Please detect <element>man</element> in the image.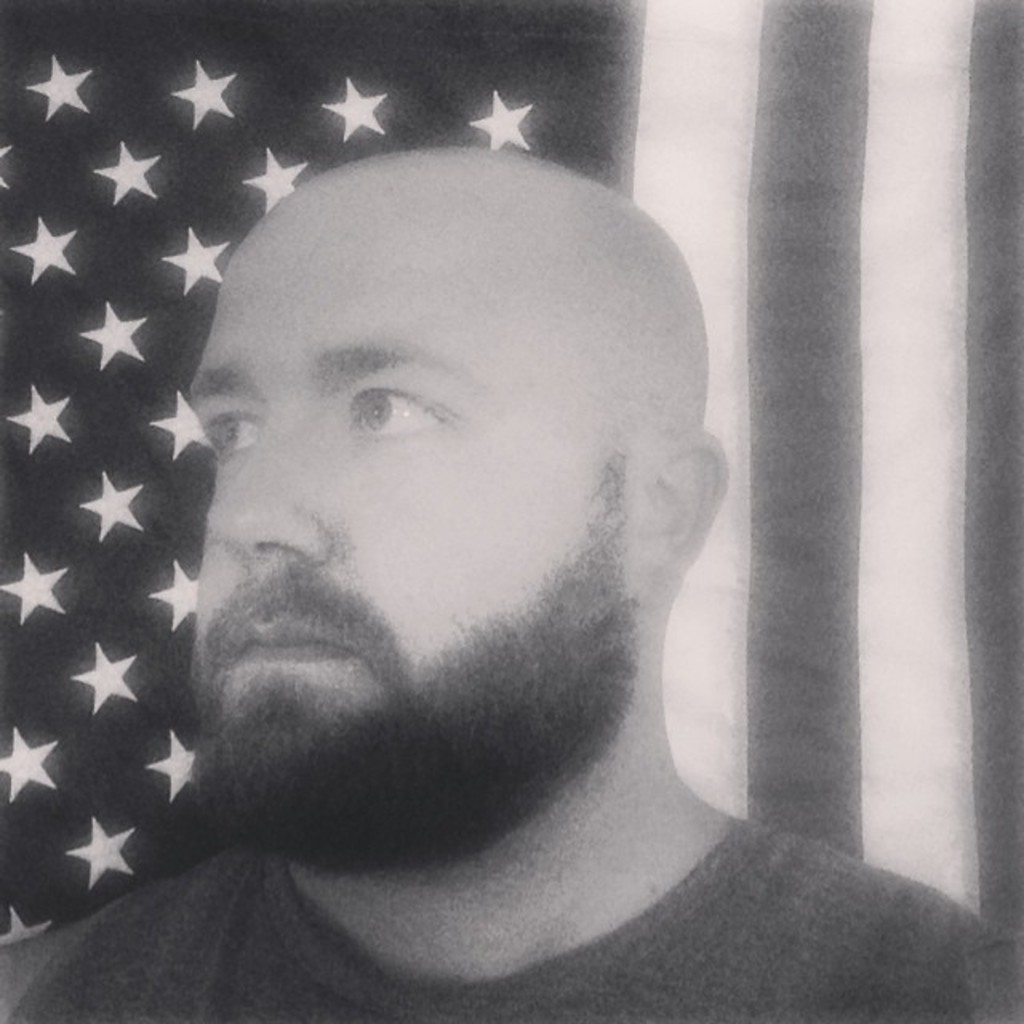
x1=37 y1=96 x2=944 y2=1013.
